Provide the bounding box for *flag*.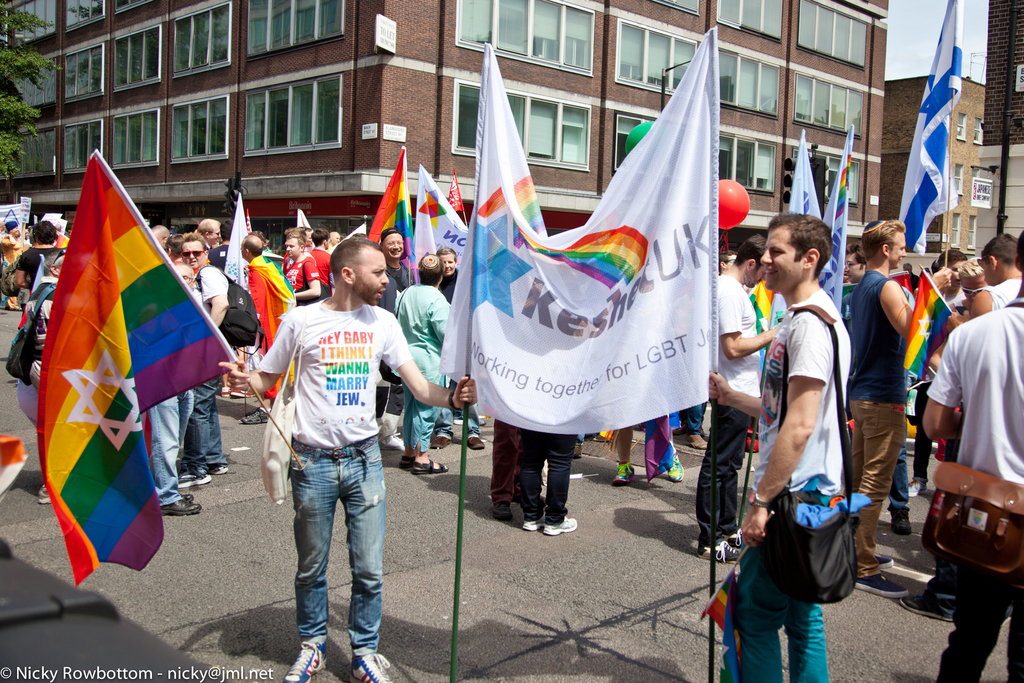
l=218, t=191, r=255, b=290.
